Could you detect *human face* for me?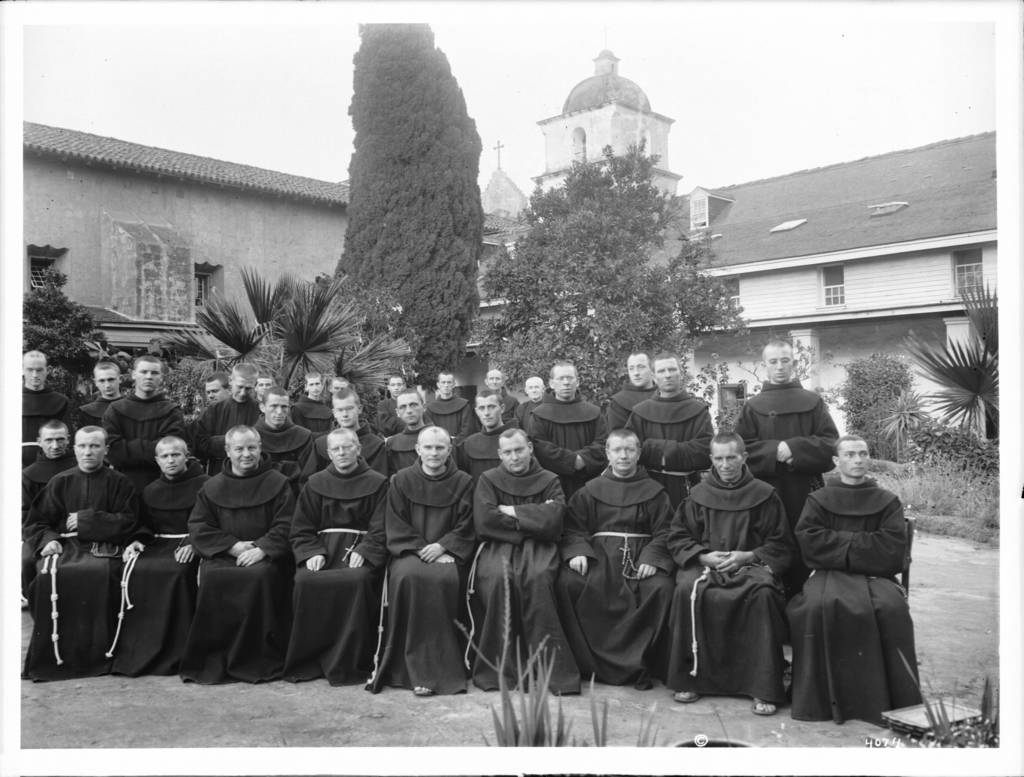
Detection result: detection(328, 433, 358, 470).
